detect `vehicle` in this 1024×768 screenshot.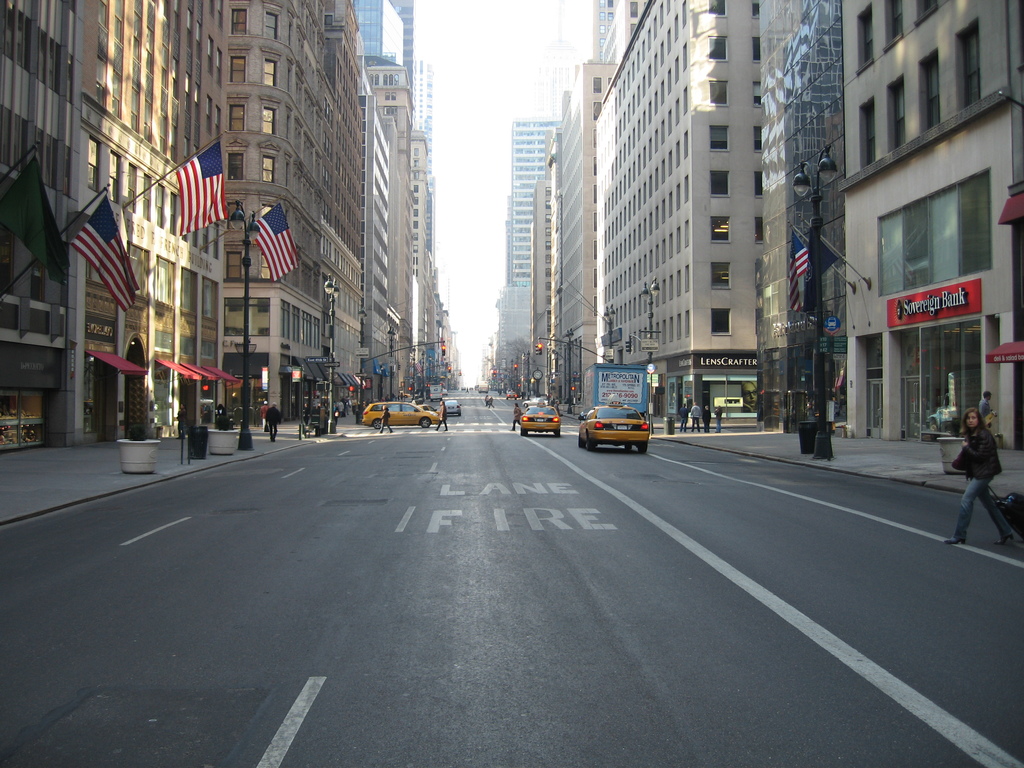
Detection: x1=580, y1=391, x2=660, y2=457.
